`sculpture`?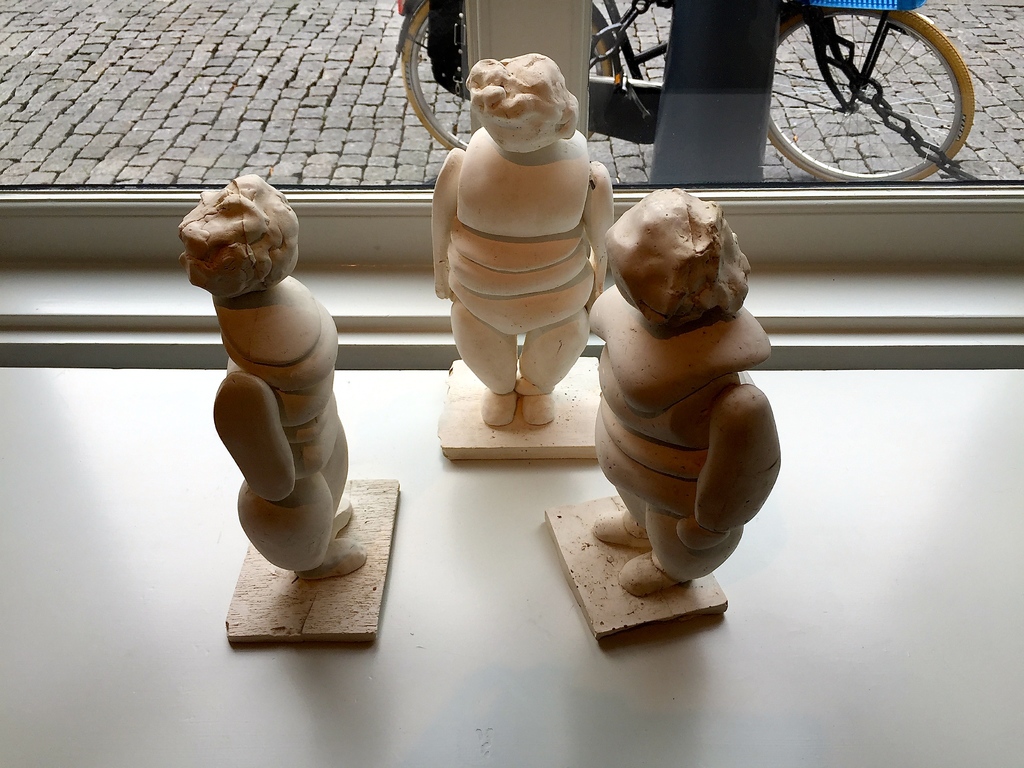
bbox=(543, 183, 785, 647)
